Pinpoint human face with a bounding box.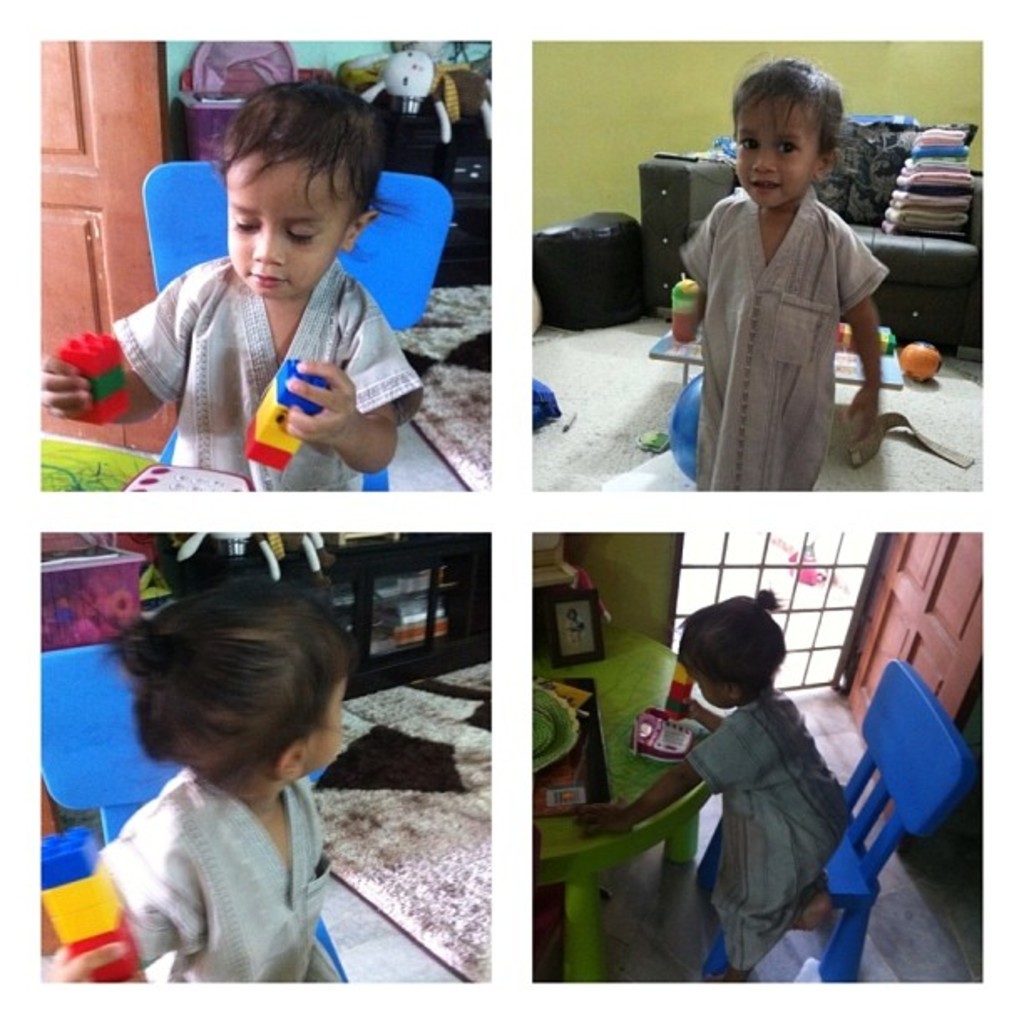
select_region(686, 653, 735, 709).
